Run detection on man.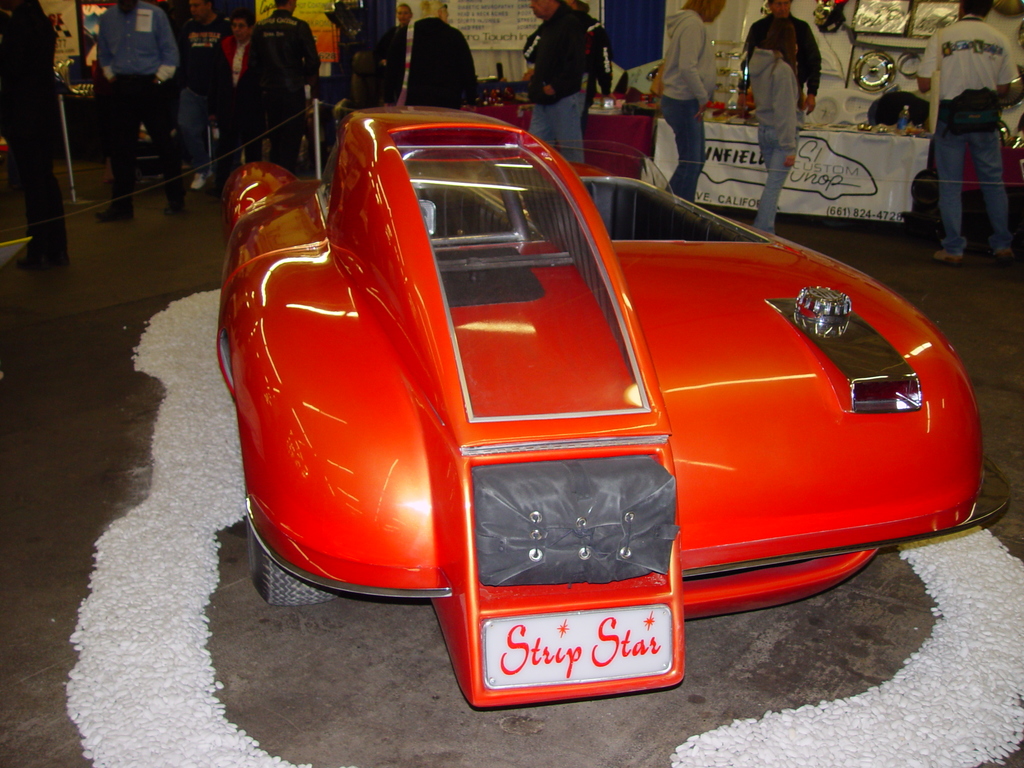
Result: x1=737 y1=0 x2=823 y2=120.
